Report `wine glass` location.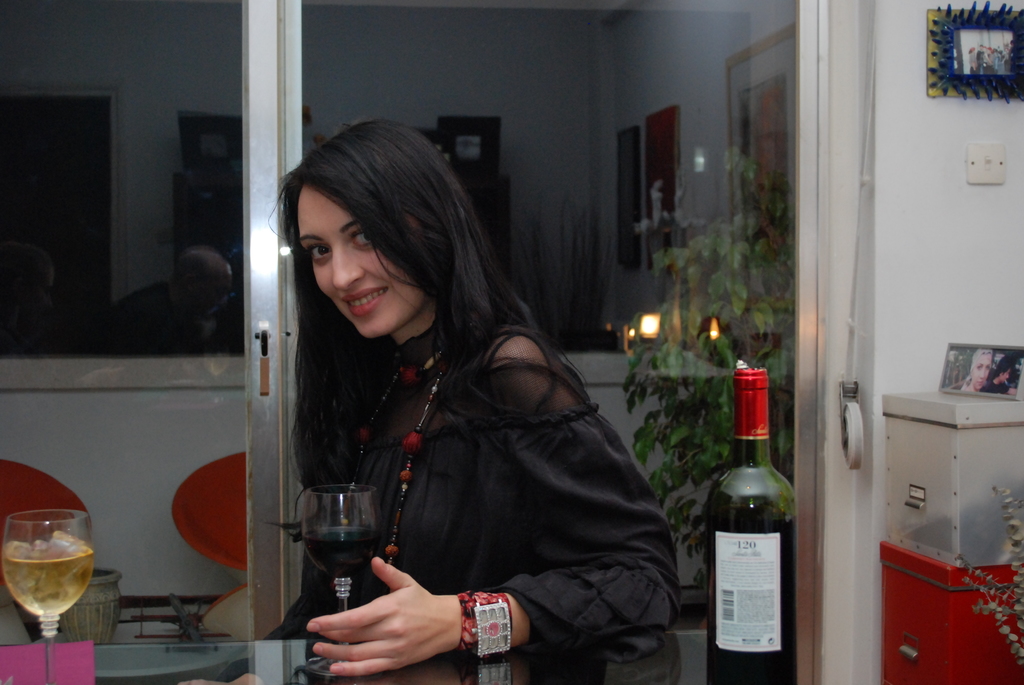
Report: box(0, 510, 94, 684).
